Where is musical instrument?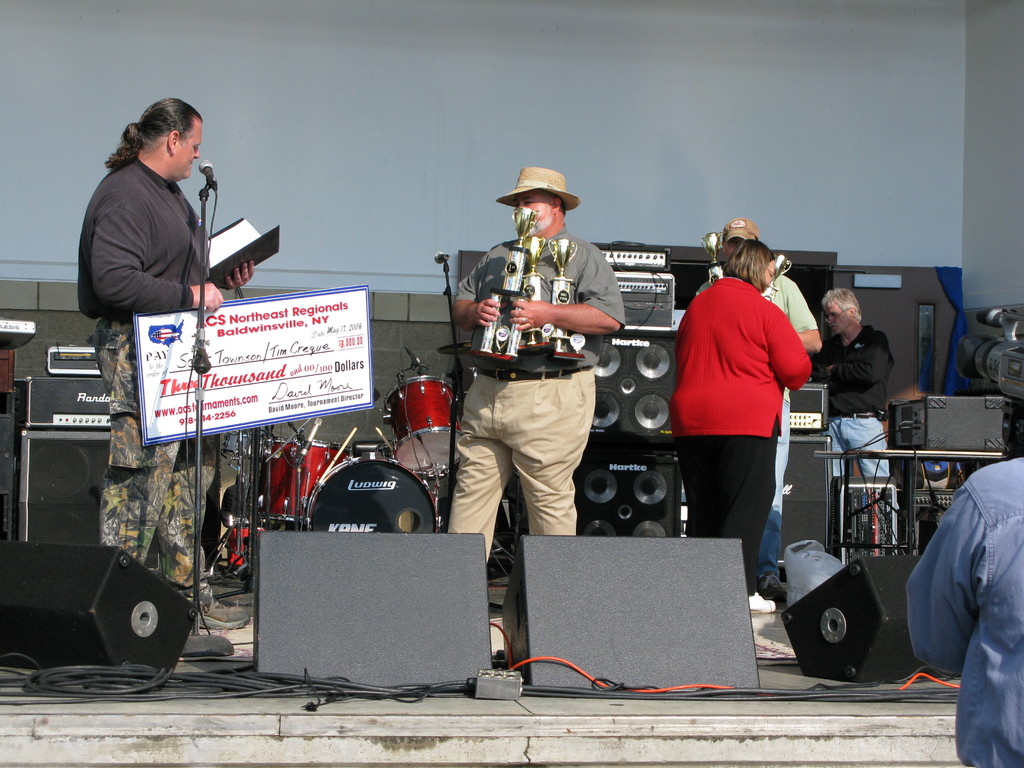
bbox=(383, 372, 472, 481).
